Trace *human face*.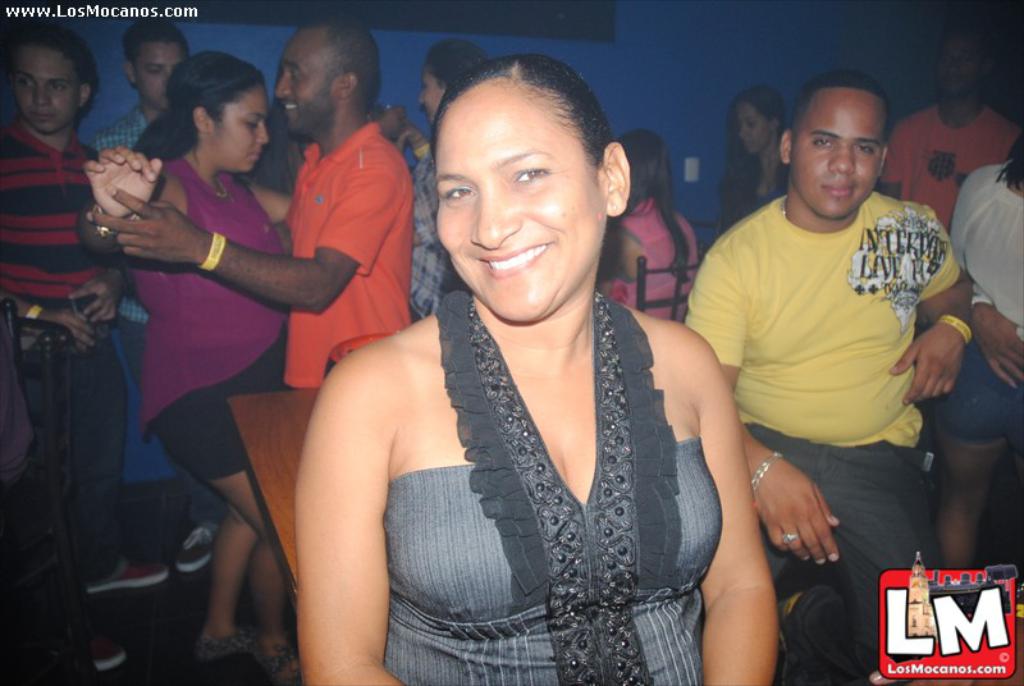
Traced to 938:37:987:96.
